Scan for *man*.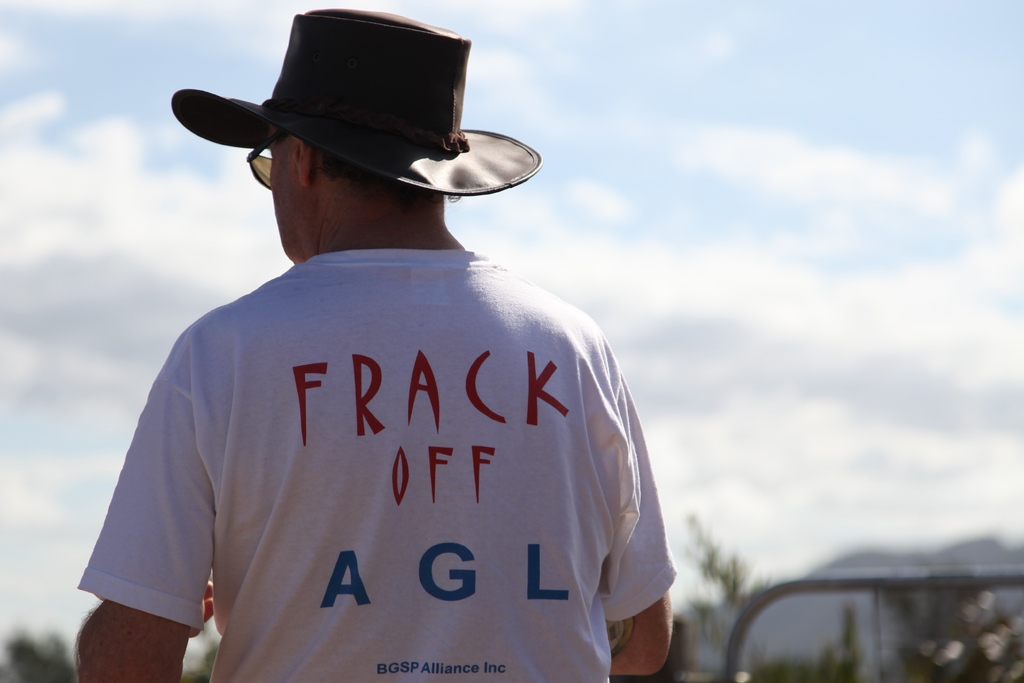
Scan result: box(75, 28, 684, 682).
